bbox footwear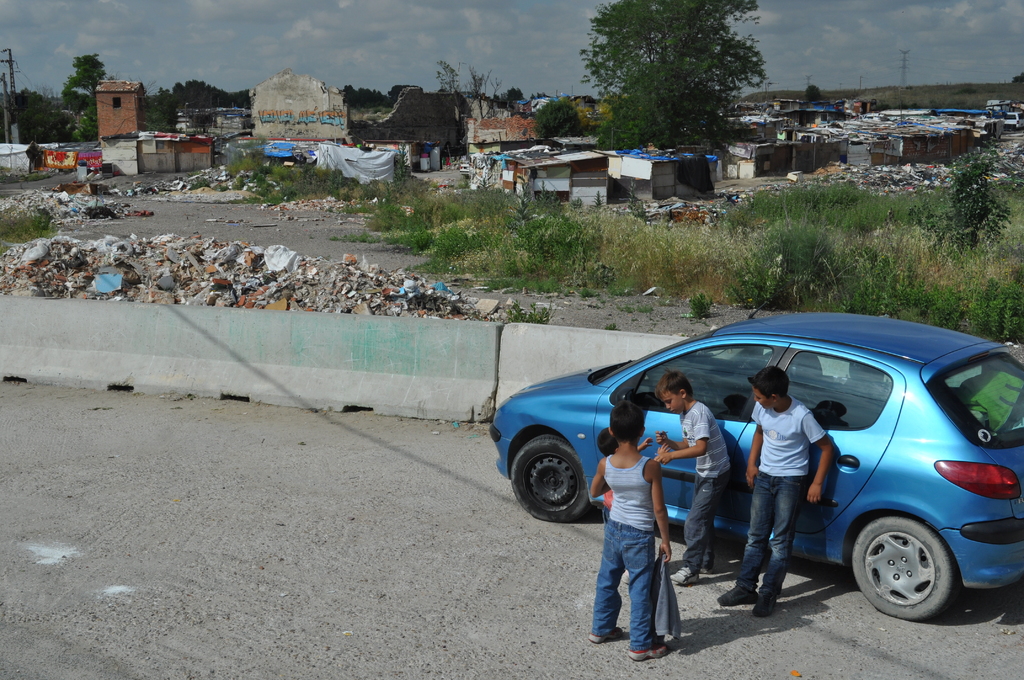
[x1=692, y1=563, x2=714, y2=575]
